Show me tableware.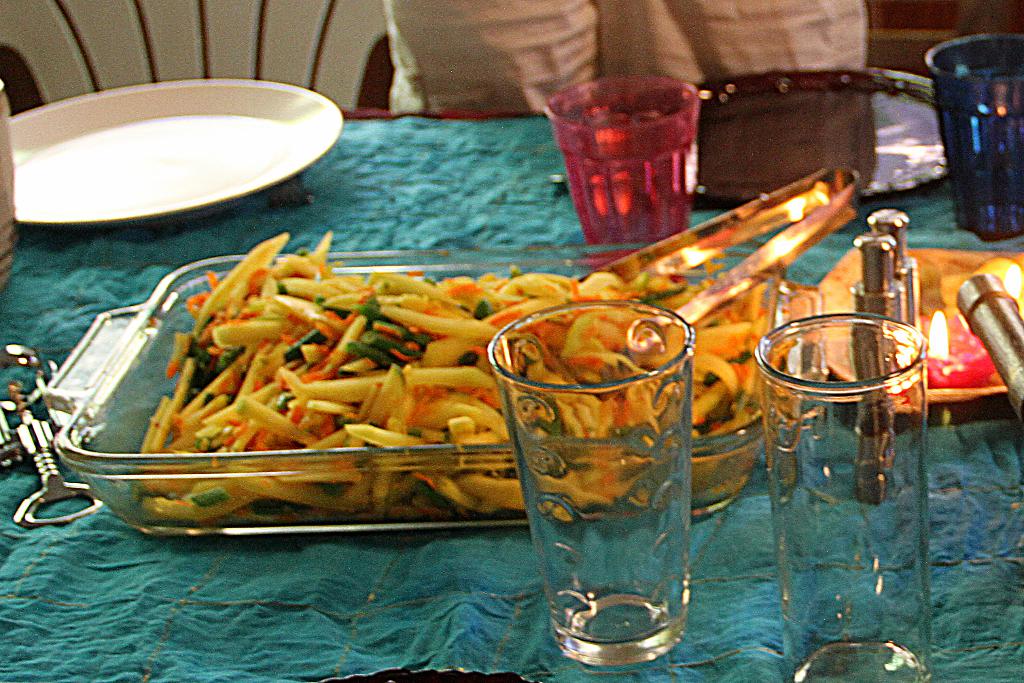
tableware is here: 753, 314, 932, 682.
